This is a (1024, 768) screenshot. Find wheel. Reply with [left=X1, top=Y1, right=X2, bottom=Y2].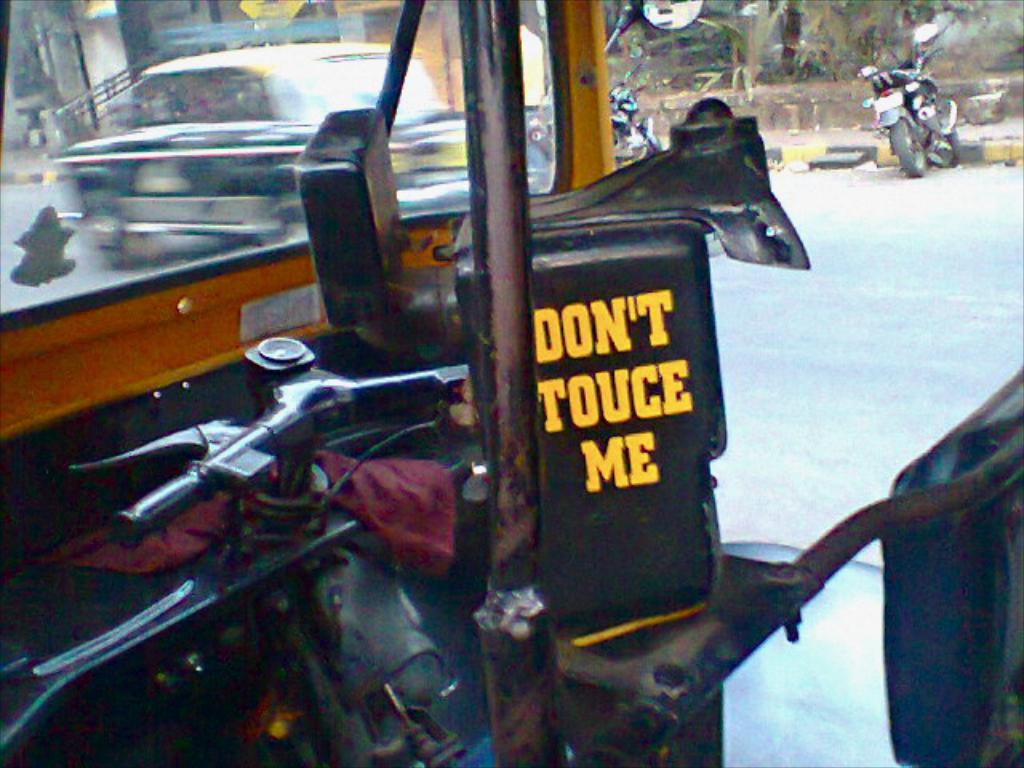
[left=926, top=125, right=960, bottom=168].
